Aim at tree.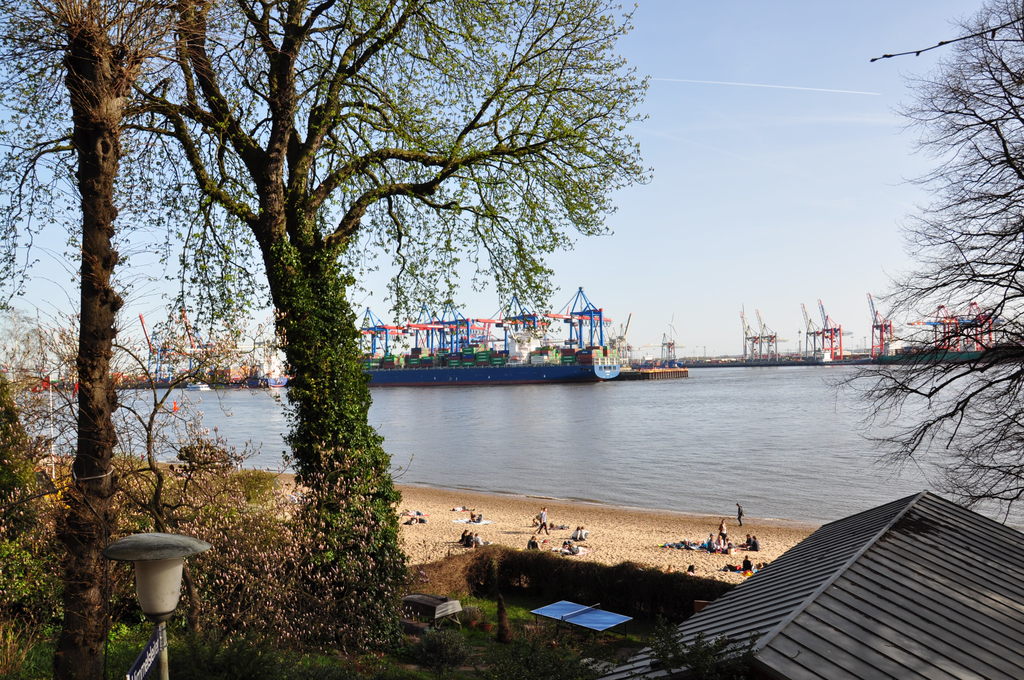
Aimed at x1=822 y1=0 x2=1023 y2=529.
